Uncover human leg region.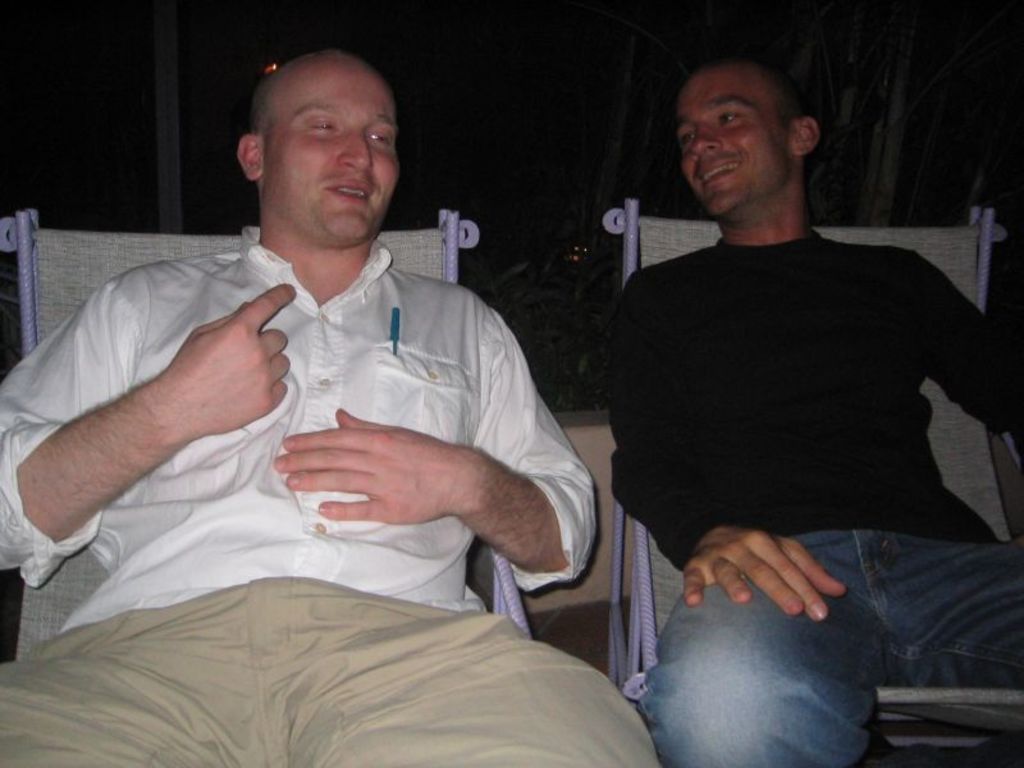
Uncovered: box=[289, 600, 653, 767].
